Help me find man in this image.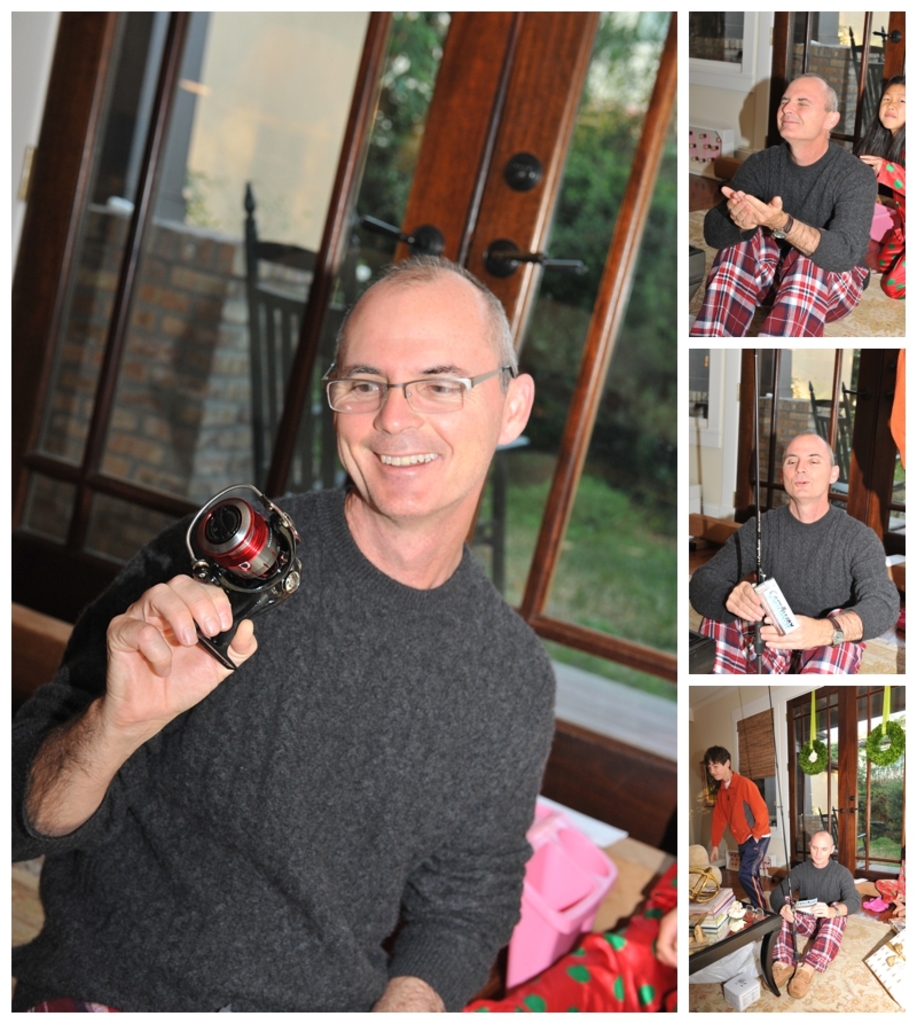
Found it: x1=687 y1=73 x2=879 y2=337.
